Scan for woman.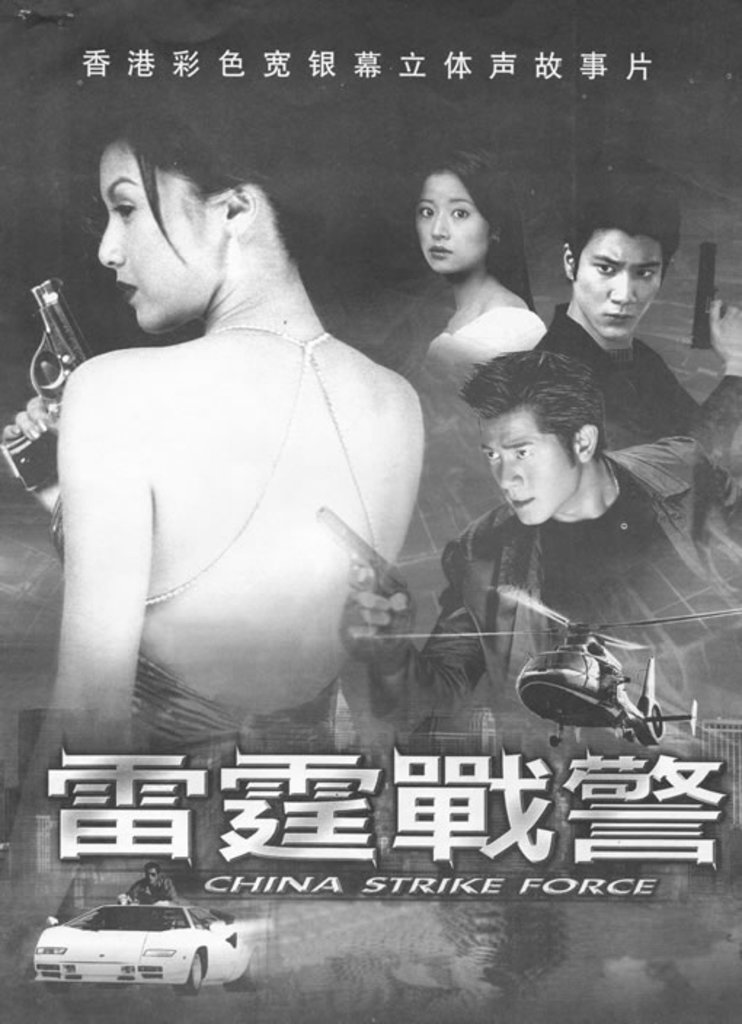
Scan result: <region>0, 111, 422, 983</region>.
